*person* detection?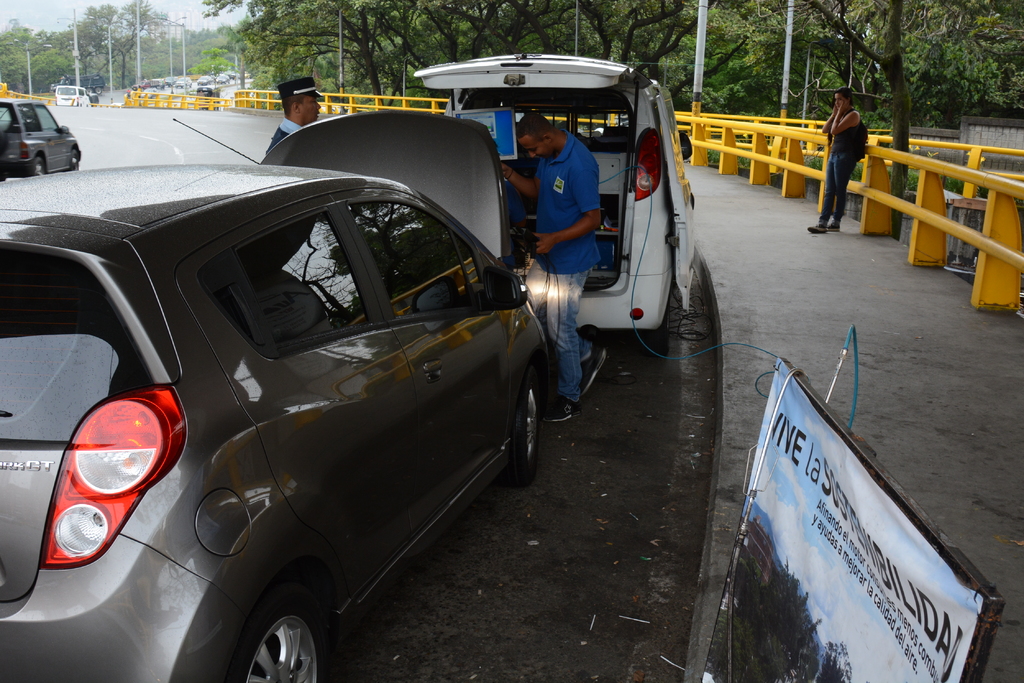
<box>264,77,324,149</box>
